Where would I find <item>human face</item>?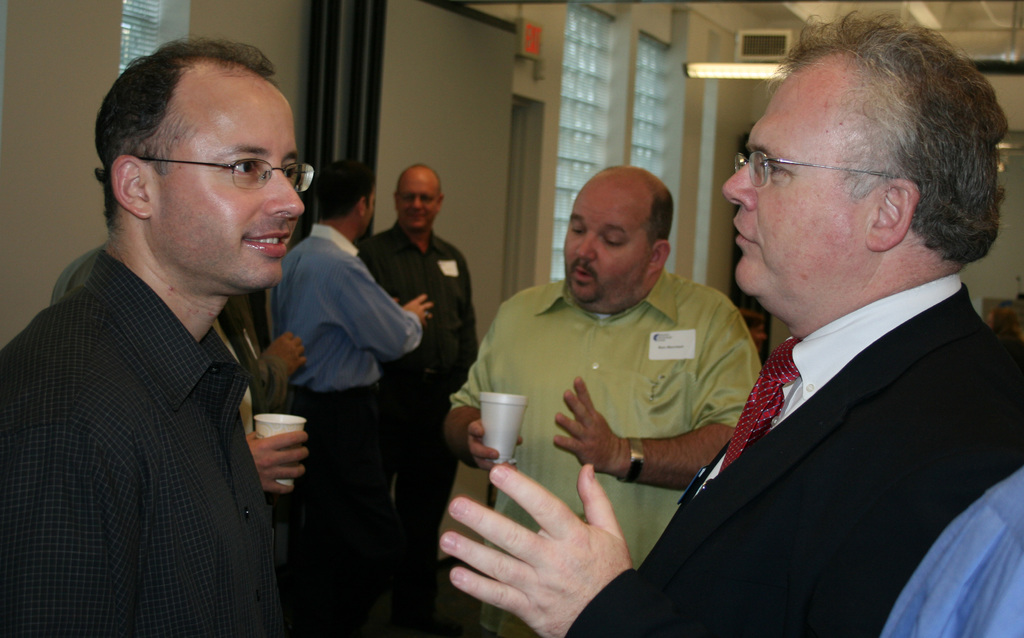
At left=568, top=173, right=651, bottom=307.
